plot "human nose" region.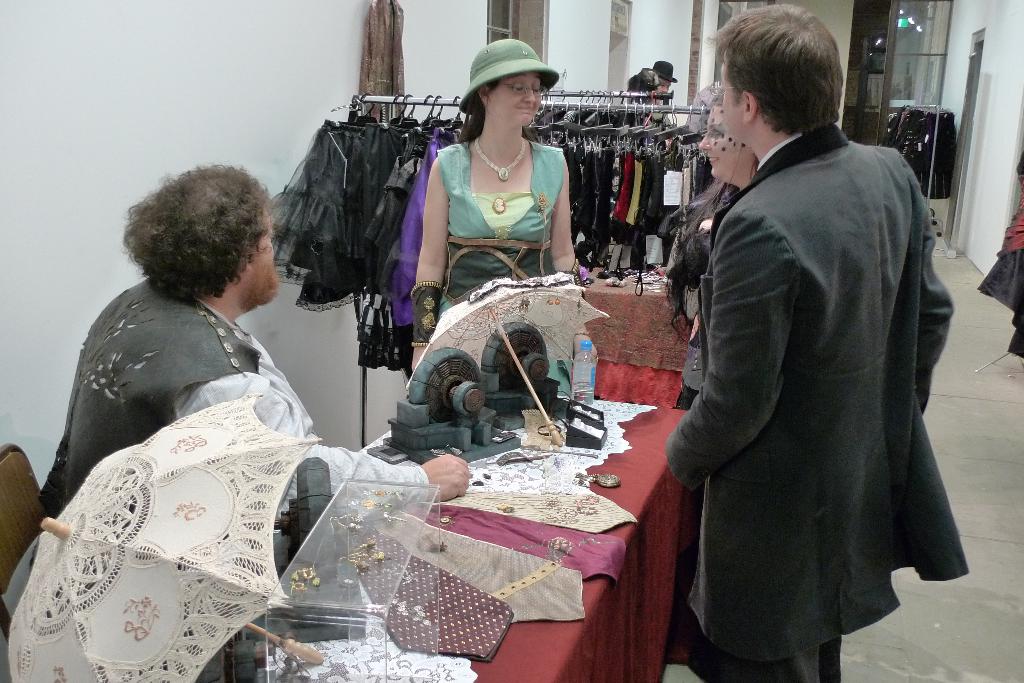
Plotted at {"x1": 700, "y1": 133, "x2": 710, "y2": 149}.
